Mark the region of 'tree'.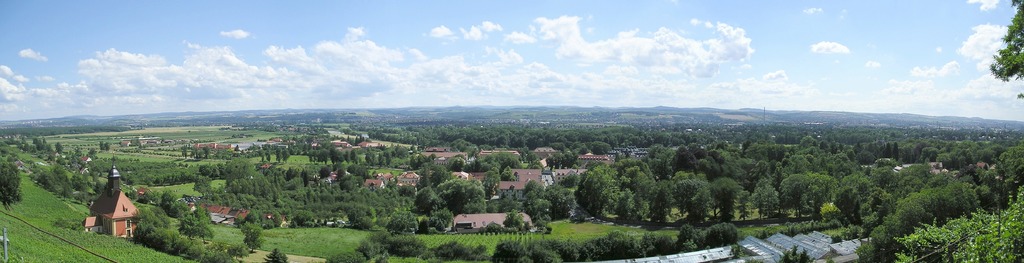
Region: (276,144,282,163).
